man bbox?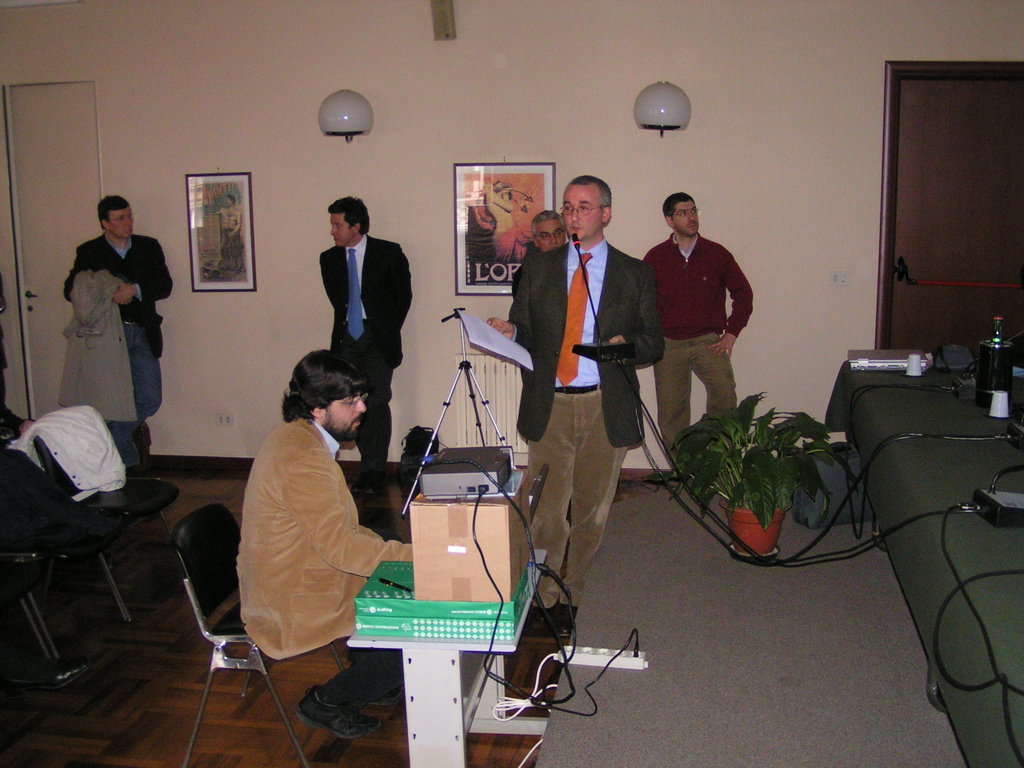
[512,212,566,300]
